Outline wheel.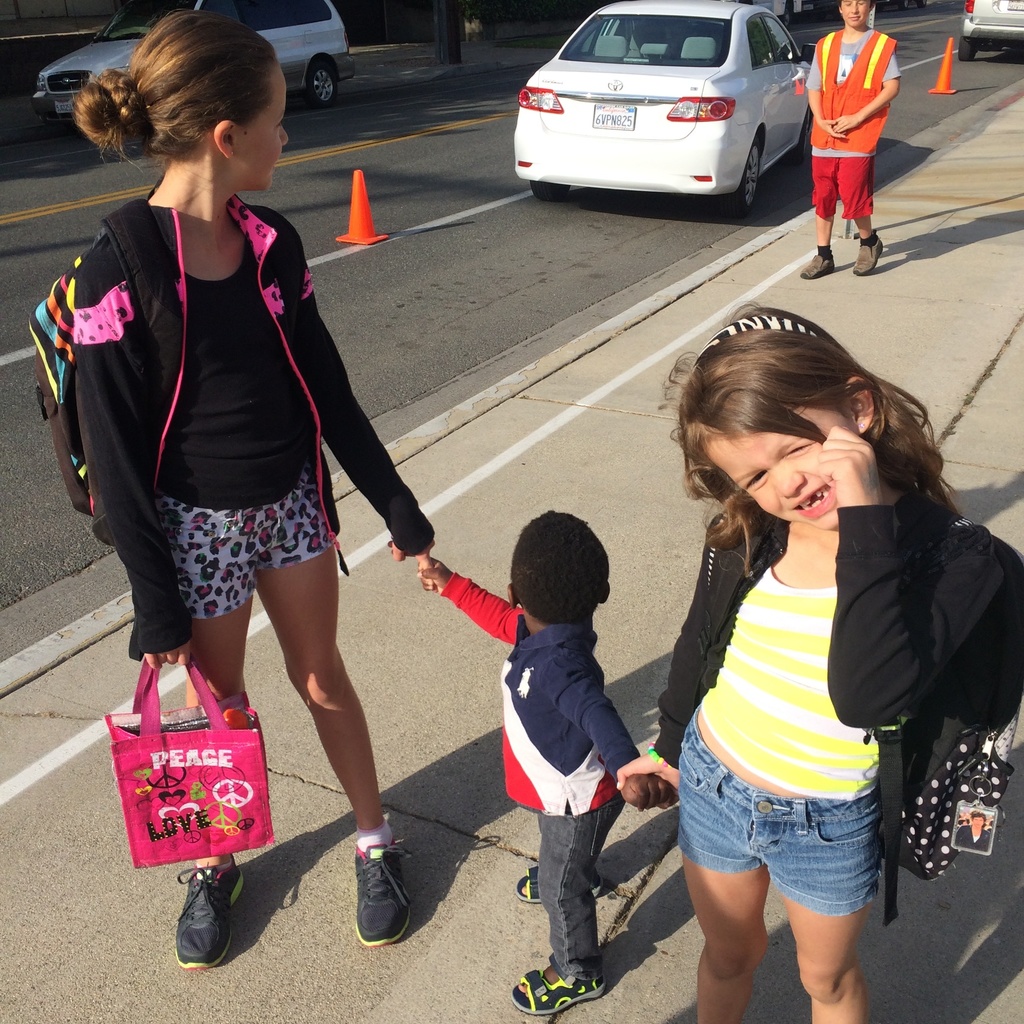
Outline: <box>531,180,569,203</box>.
